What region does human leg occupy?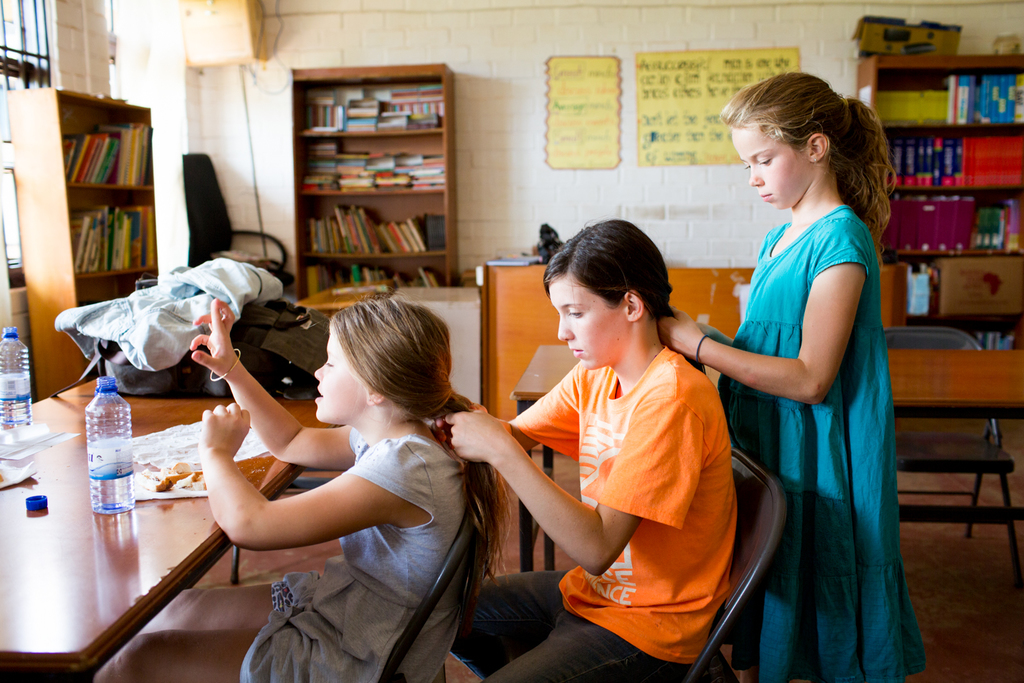
detection(141, 583, 284, 628).
